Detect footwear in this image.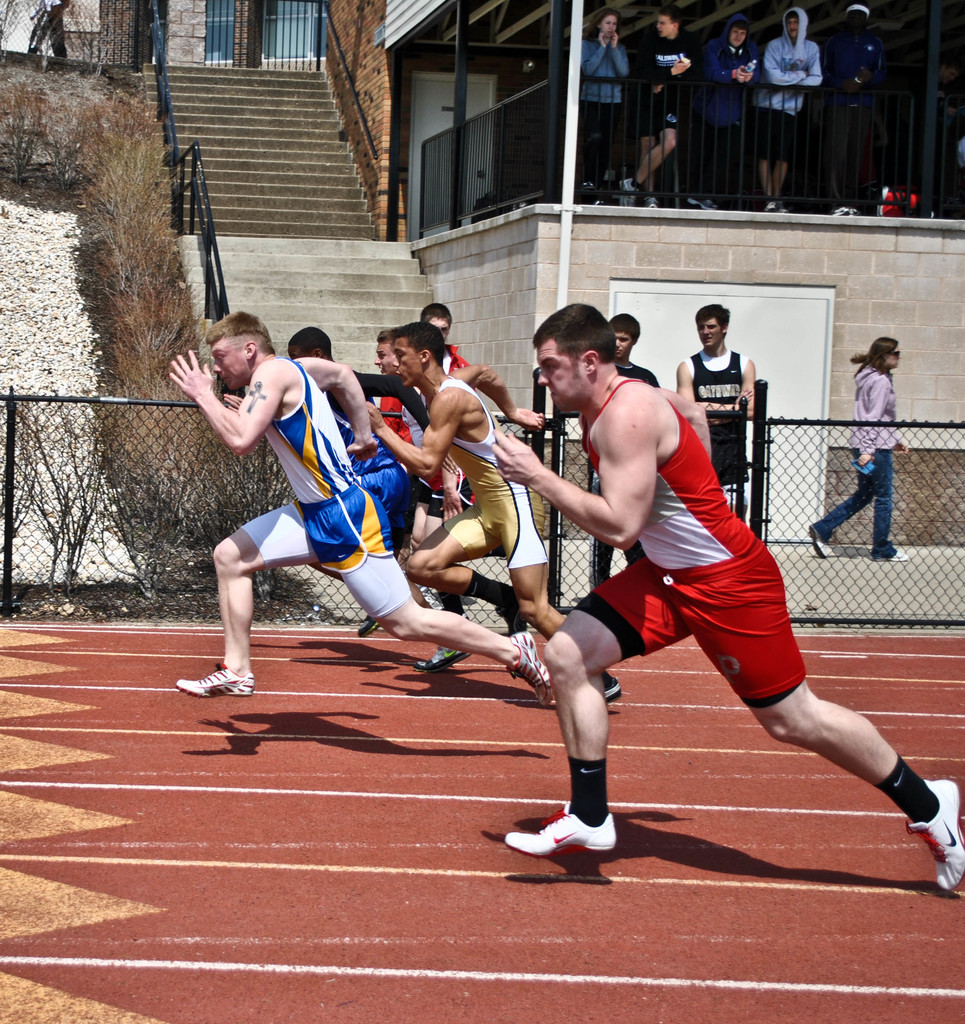
Detection: [left=814, top=525, right=835, bottom=564].
